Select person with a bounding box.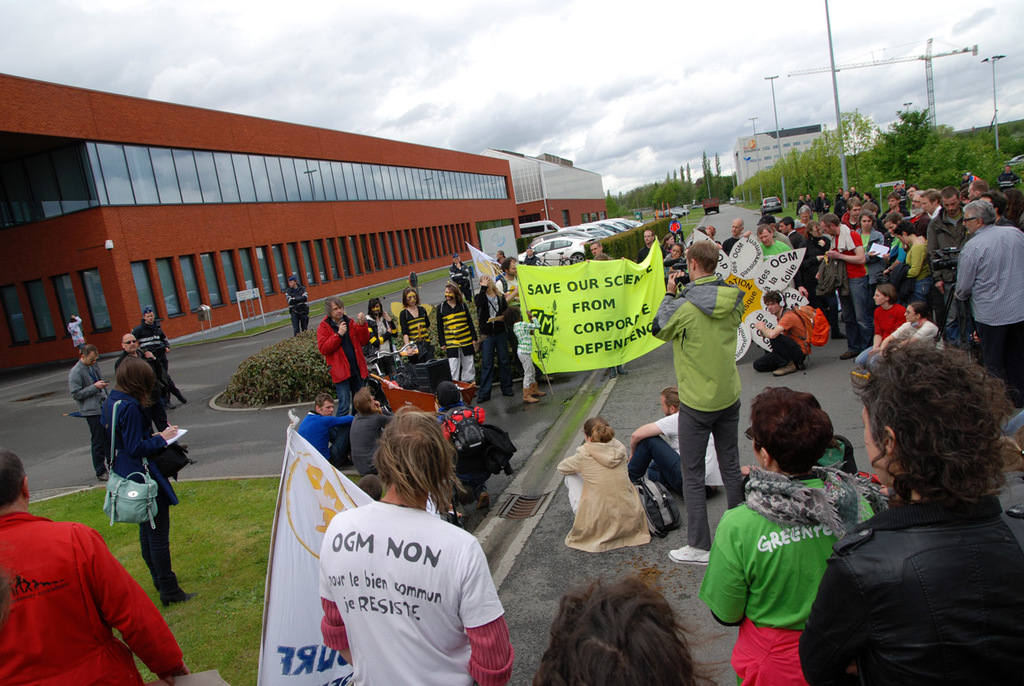
(x1=513, y1=312, x2=540, y2=403).
